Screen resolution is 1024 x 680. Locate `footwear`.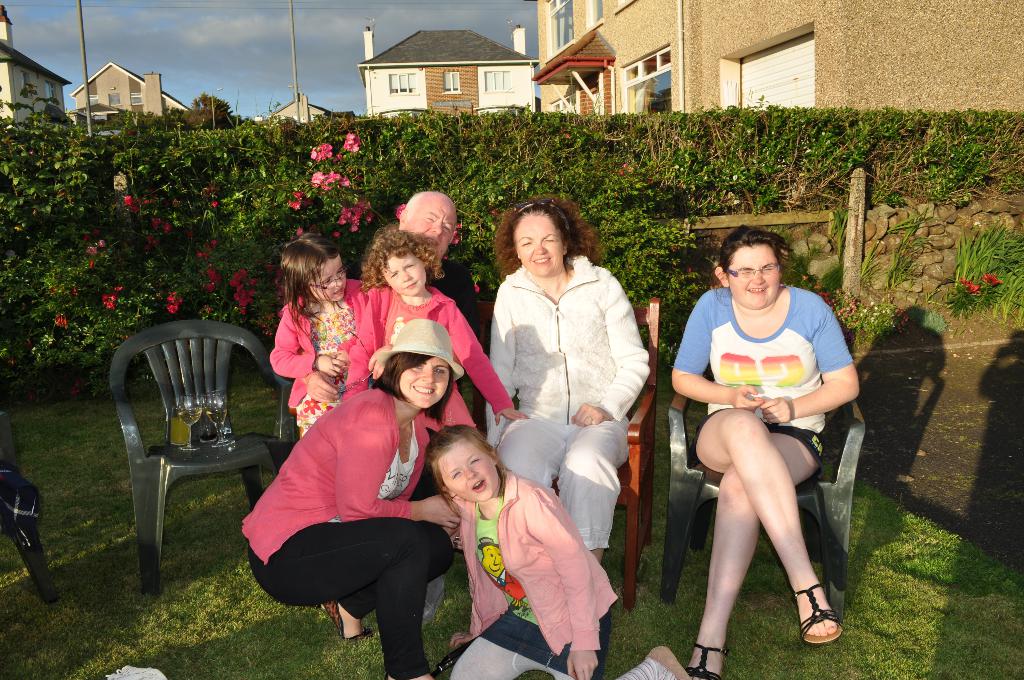
Rect(786, 576, 847, 644).
